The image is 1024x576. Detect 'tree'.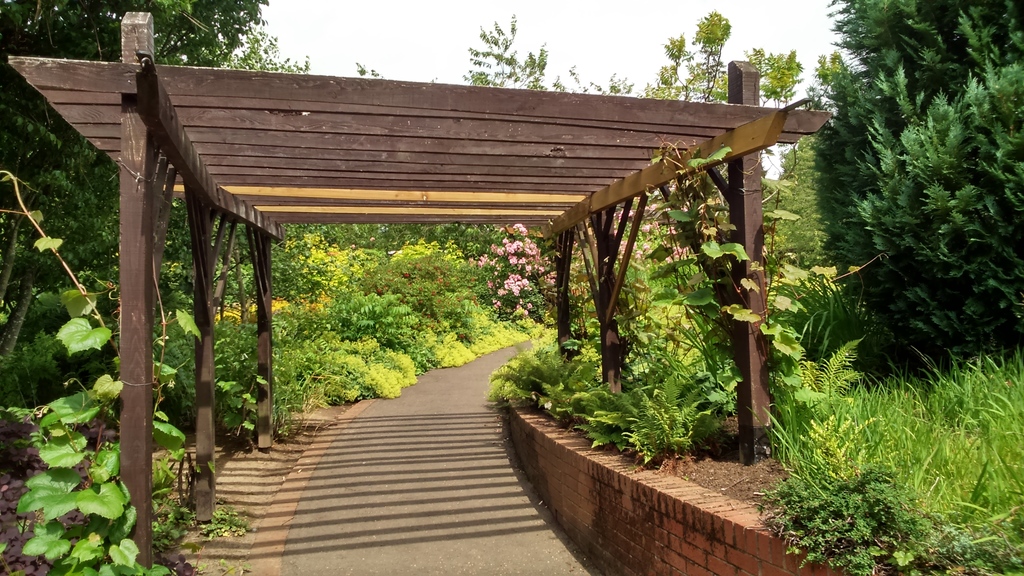
Detection: left=2, top=0, right=271, bottom=297.
